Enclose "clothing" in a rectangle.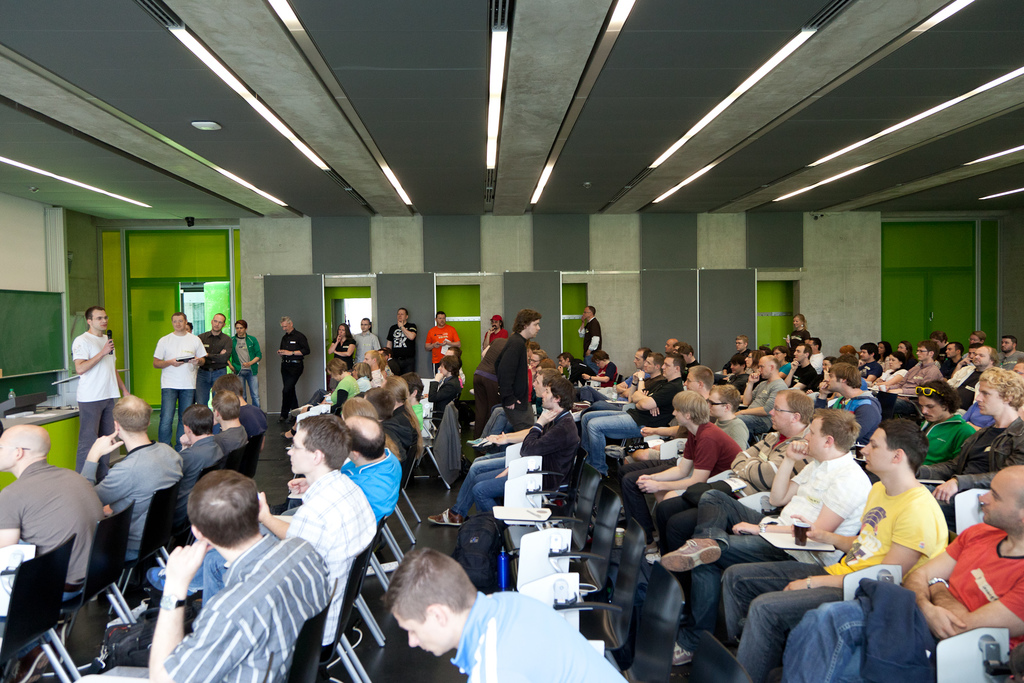
bbox(612, 362, 644, 399).
